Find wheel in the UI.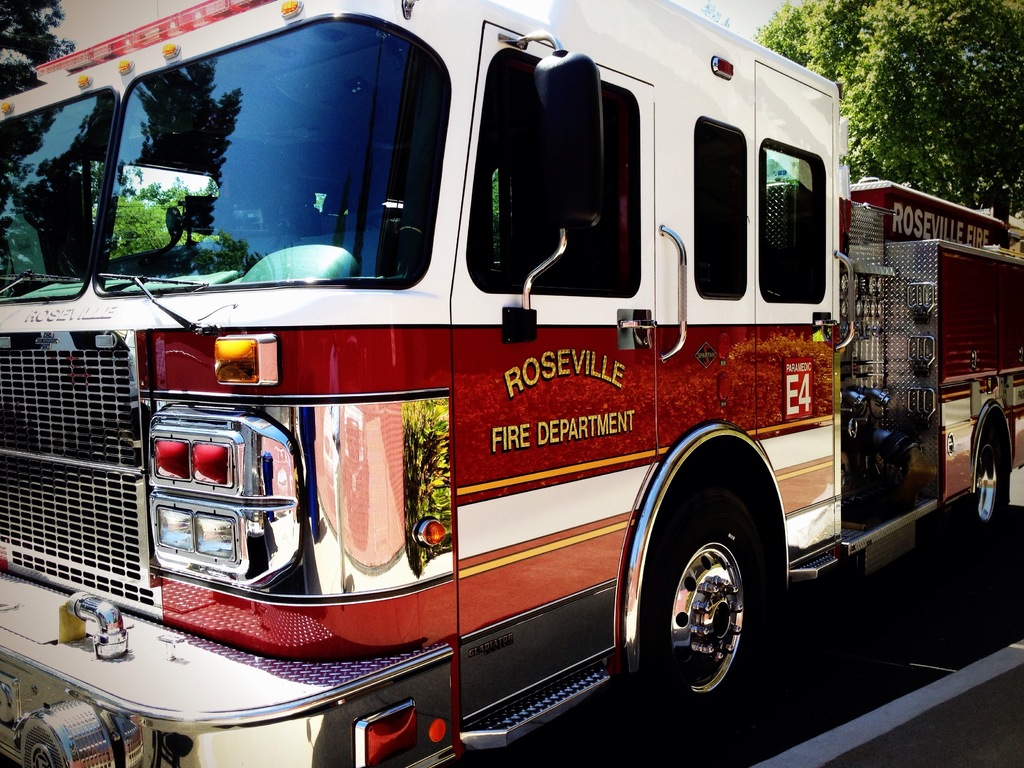
UI element at 954 410 1017 545.
